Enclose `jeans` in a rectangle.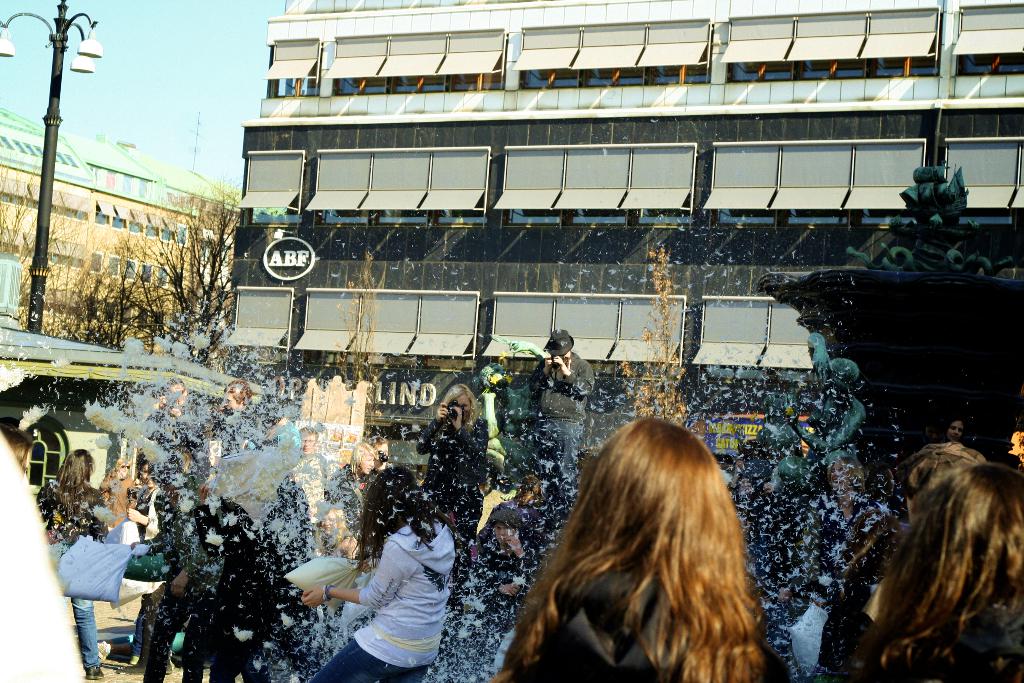
307,637,420,677.
